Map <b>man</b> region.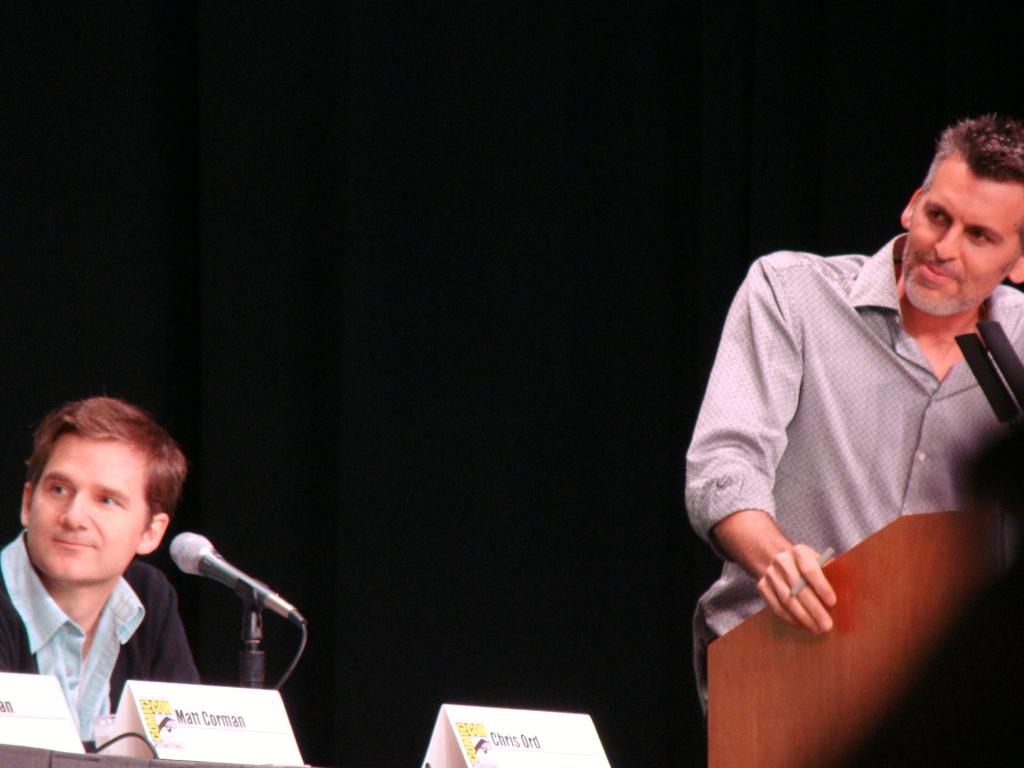
Mapped to detection(714, 122, 1023, 744).
